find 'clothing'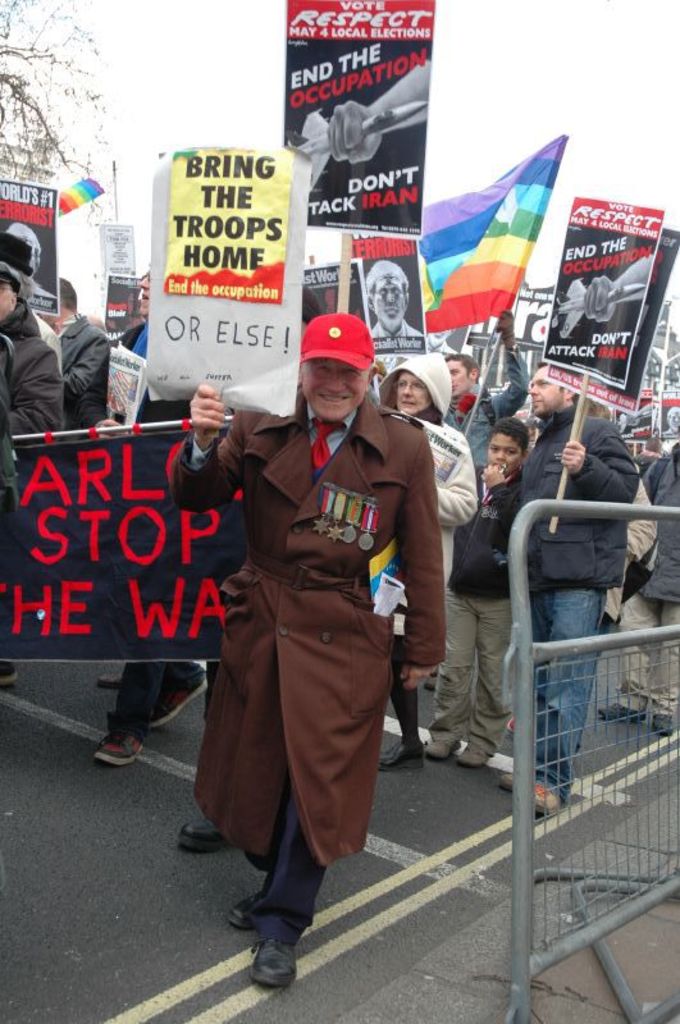
x1=122, y1=317, x2=190, y2=422
